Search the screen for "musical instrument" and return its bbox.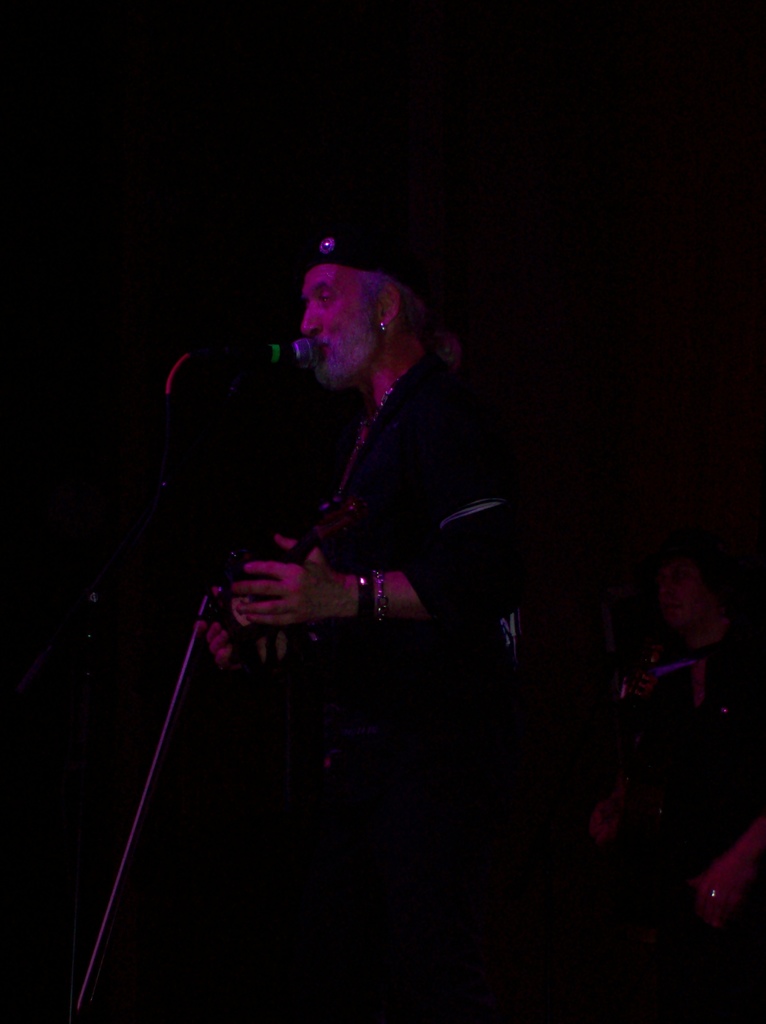
Found: Rect(196, 489, 362, 685).
